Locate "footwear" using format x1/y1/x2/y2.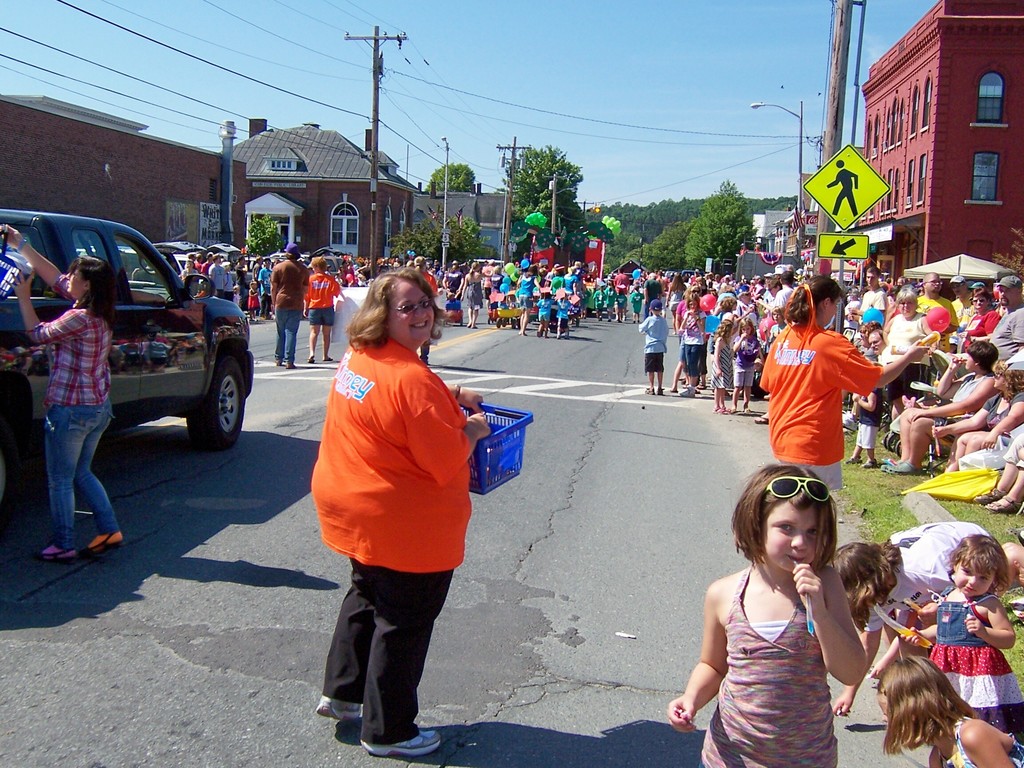
645/387/653/396.
